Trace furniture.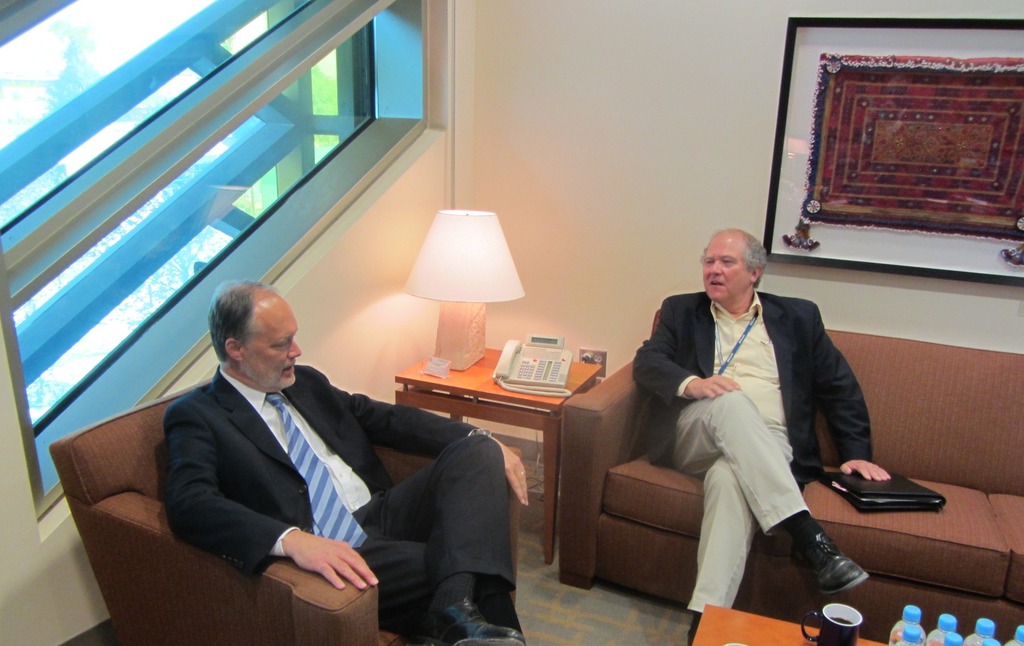
Traced to 687,606,890,645.
